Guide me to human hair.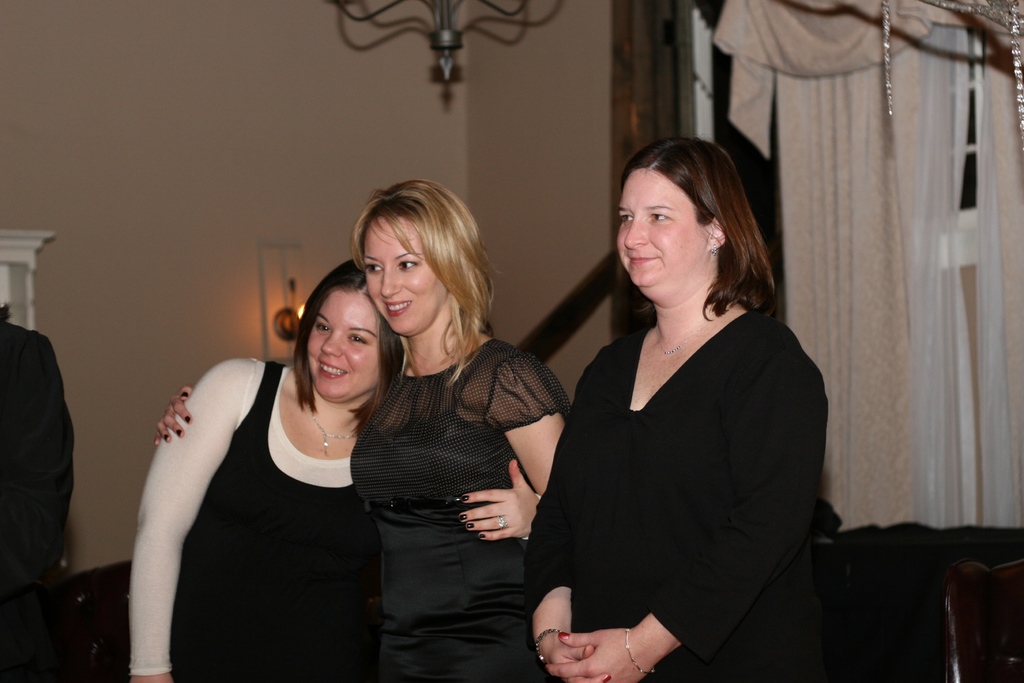
Guidance: left=619, top=135, right=778, bottom=325.
